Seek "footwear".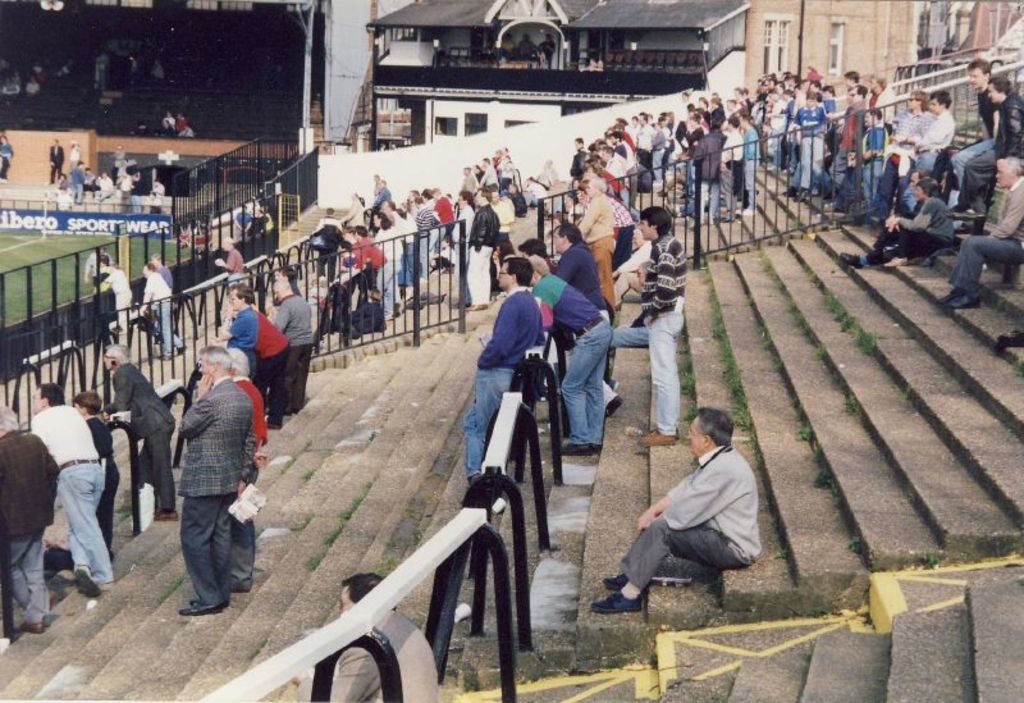
[960,206,983,222].
